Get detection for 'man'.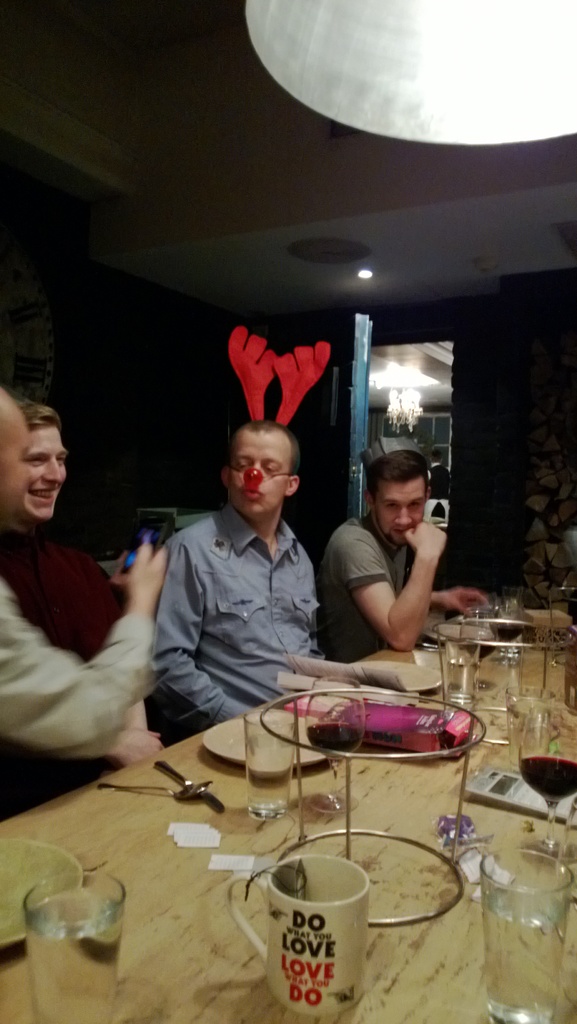
Detection: region(128, 403, 351, 758).
